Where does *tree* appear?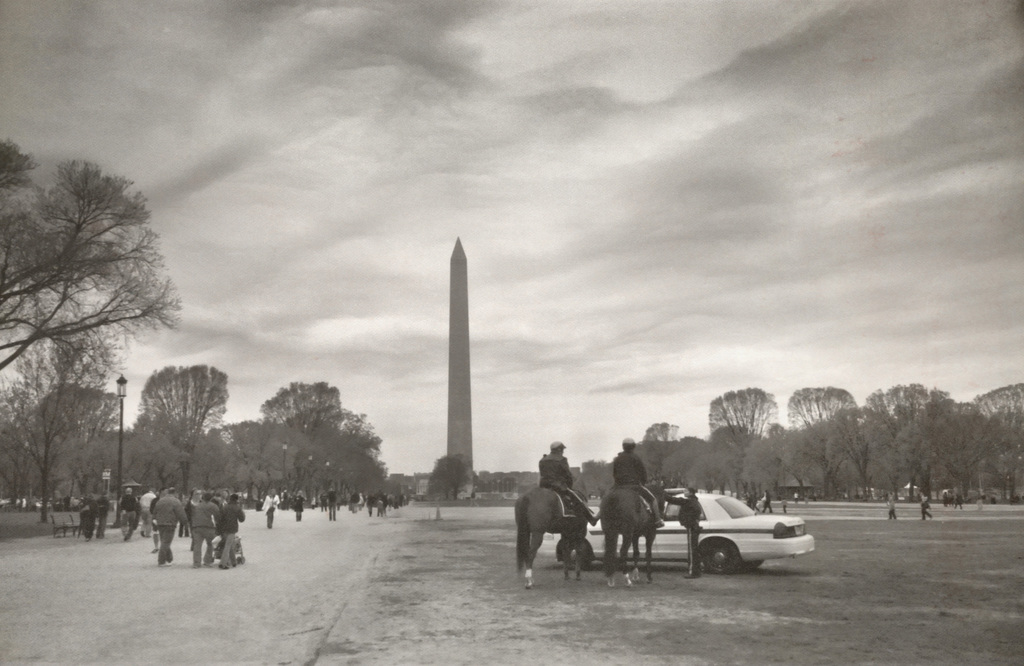
Appears at [x1=333, y1=408, x2=390, y2=499].
